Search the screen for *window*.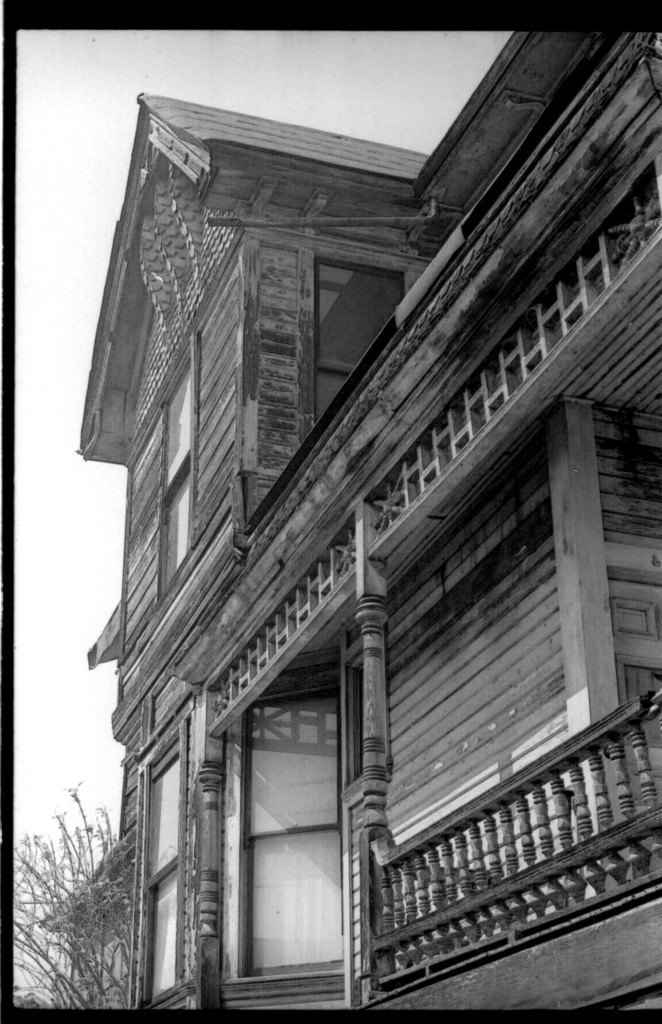
Found at x1=234 y1=672 x2=343 y2=973.
